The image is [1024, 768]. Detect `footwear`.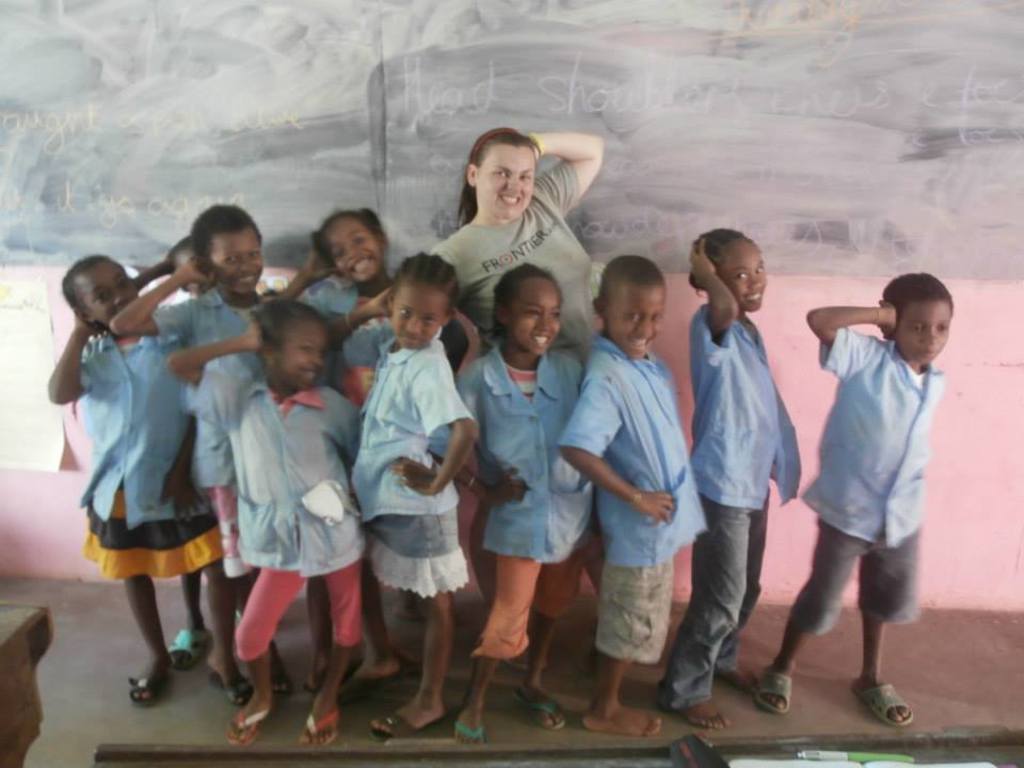
Detection: [449, 721, 491, 742].
